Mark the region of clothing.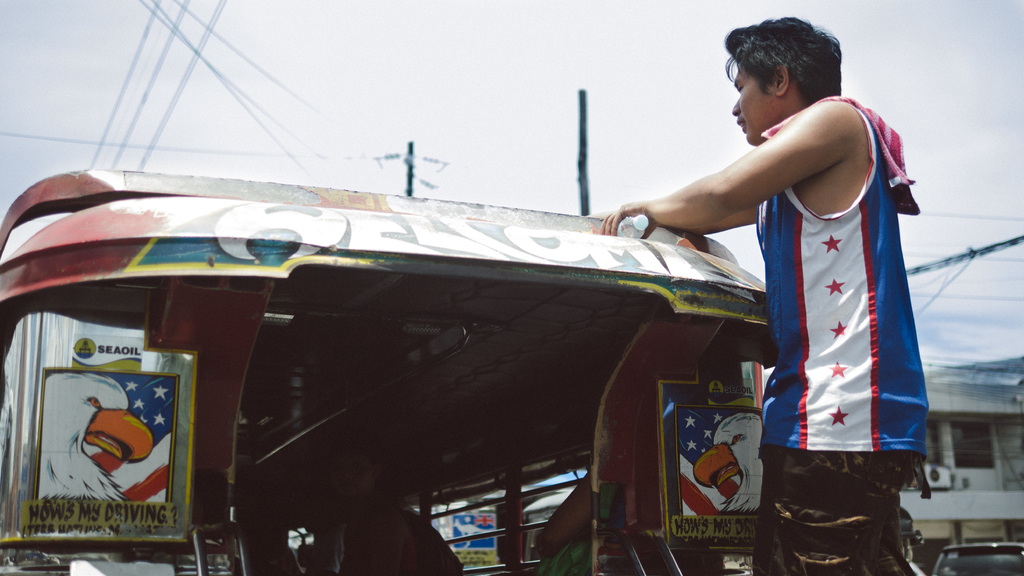
Region: 758/98/921/575.
